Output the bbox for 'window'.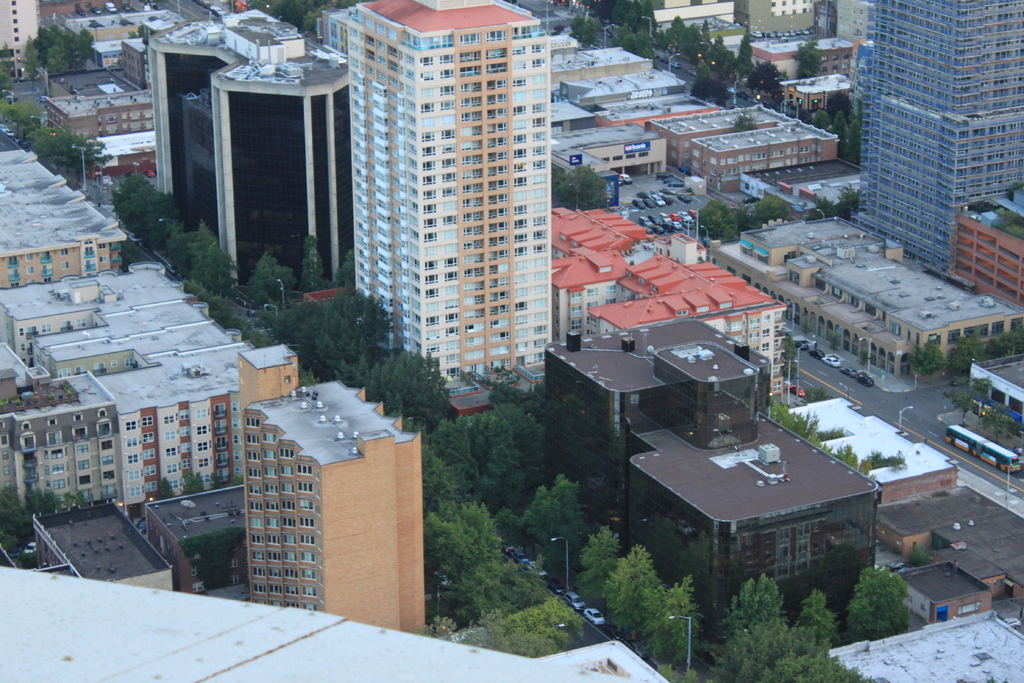
{"left": 141, "top": 416, "right": 154, "bottom": 425}.
